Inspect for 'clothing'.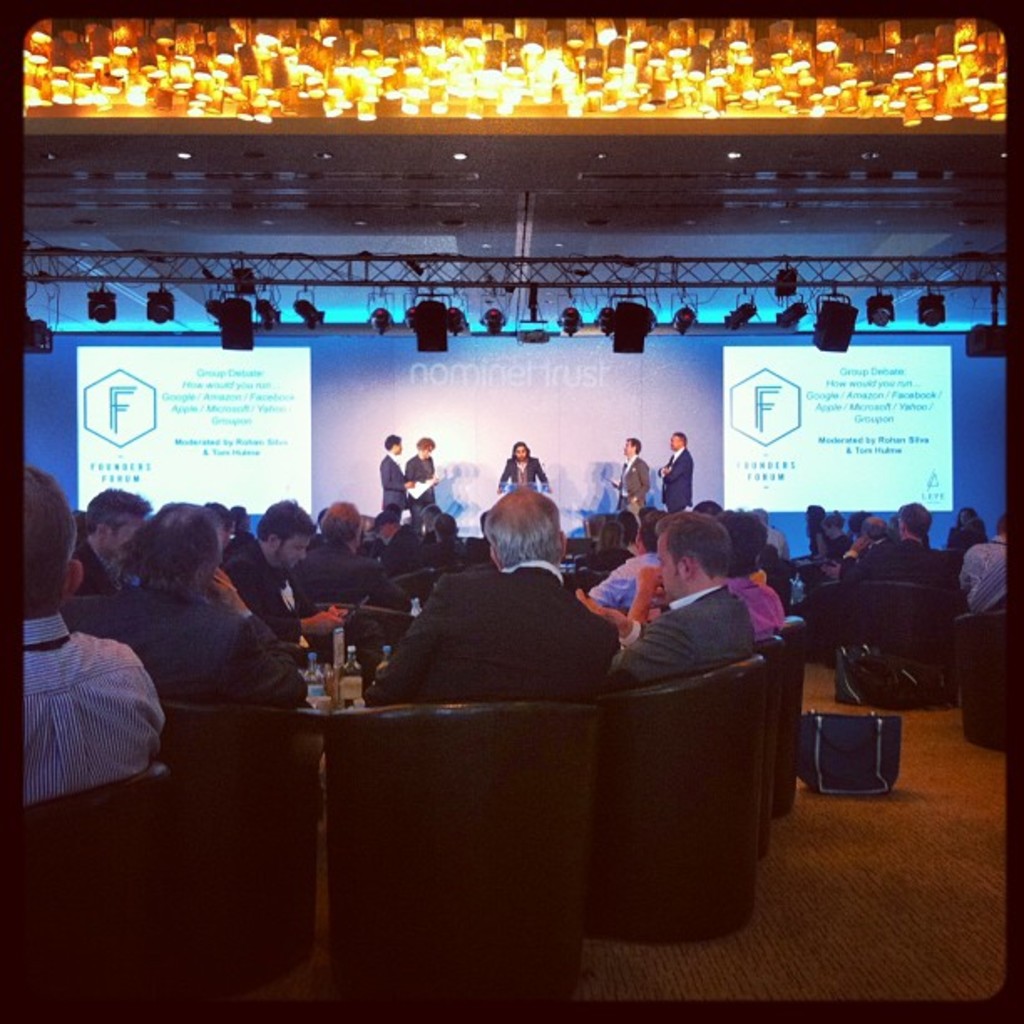
Inspection: x1=502, y1=460, x2=556, y2=487.
